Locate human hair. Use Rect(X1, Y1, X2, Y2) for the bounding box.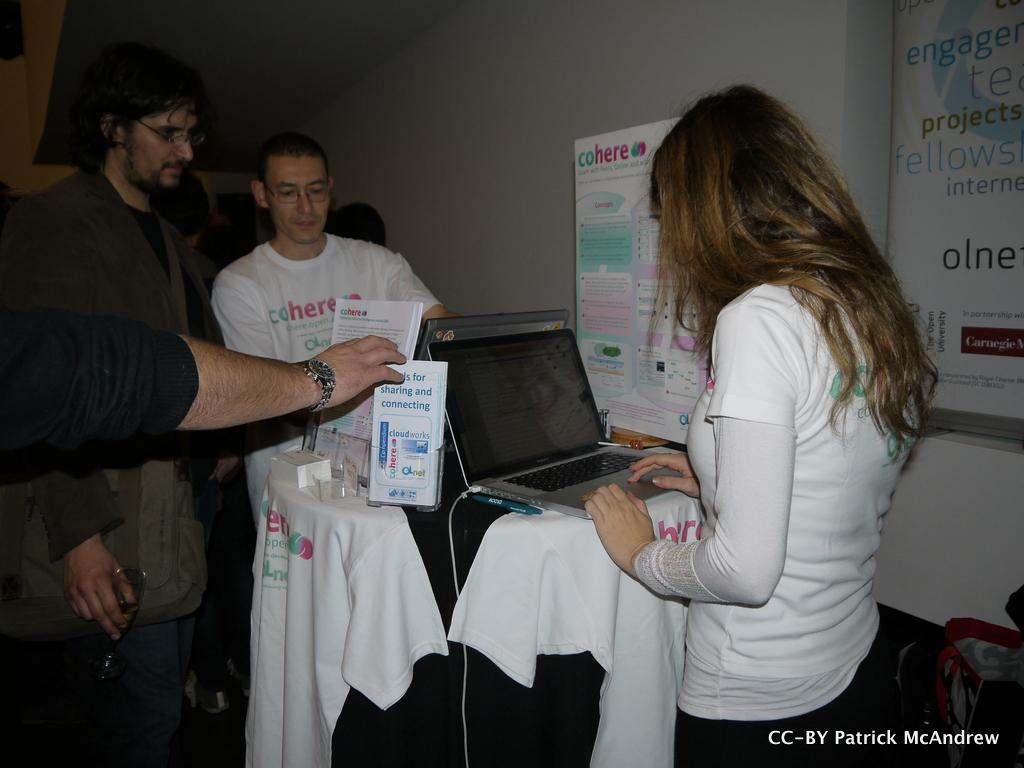
Rect(147, 162, 210, 244).
